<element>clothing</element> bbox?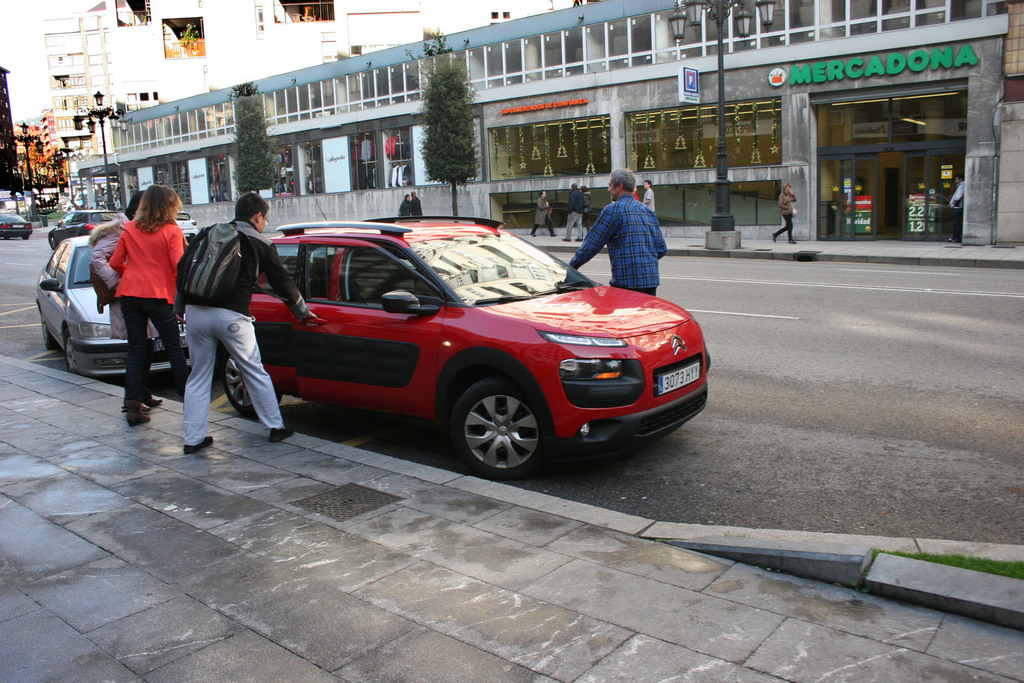
region(776, 182, 794, 248)
